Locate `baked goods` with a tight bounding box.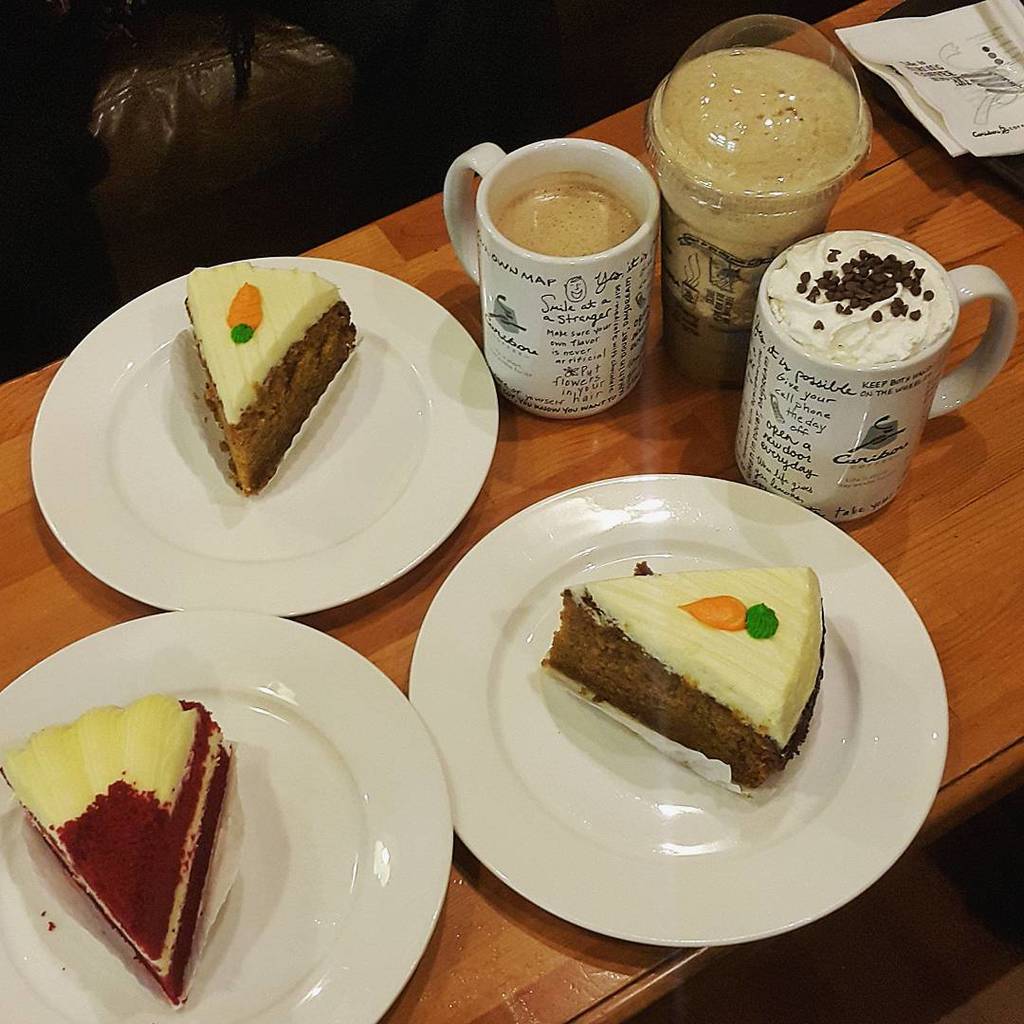
<bbox>0, 690, 235, 1013</bbox>.
